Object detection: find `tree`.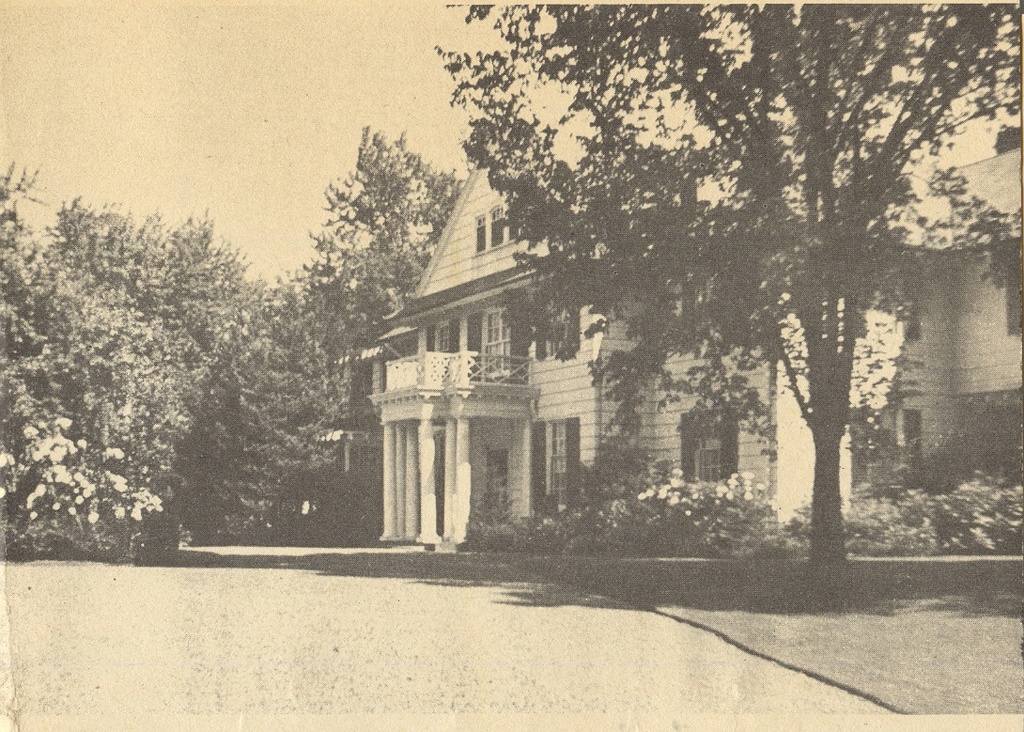
274 120 472 427.
